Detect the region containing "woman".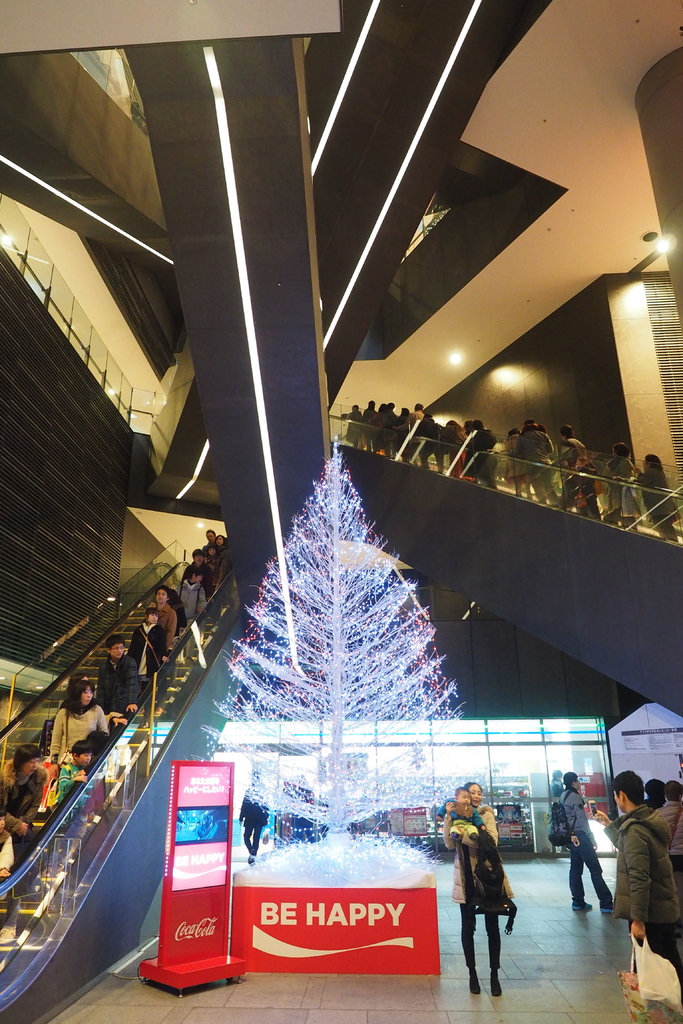
(124,605,174,680).
